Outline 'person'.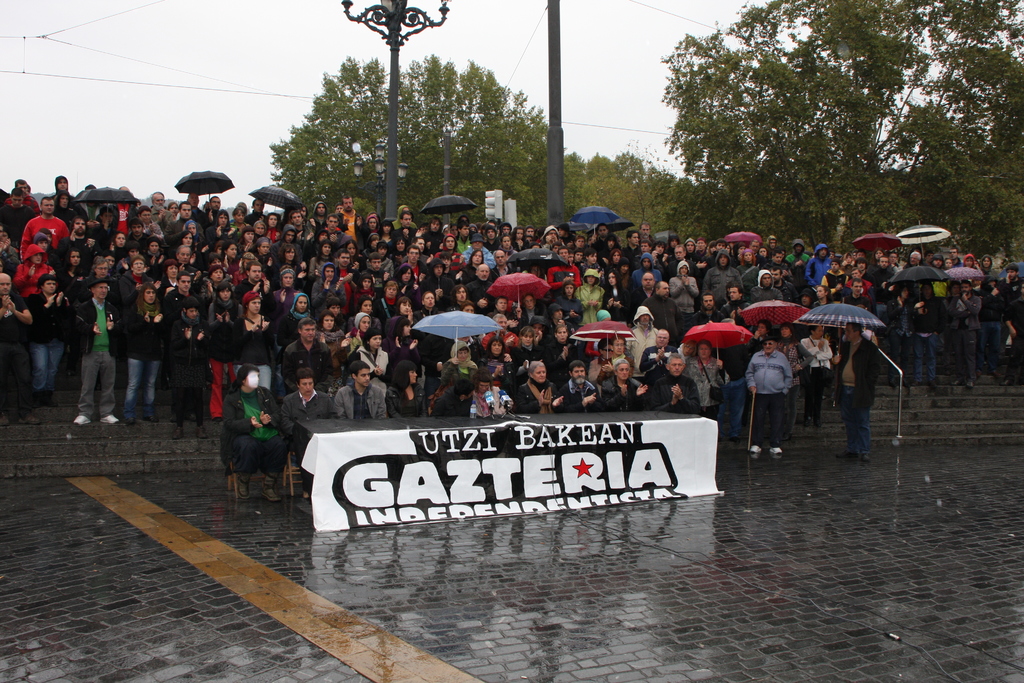
Outline: (240, 265, 261, 299).
